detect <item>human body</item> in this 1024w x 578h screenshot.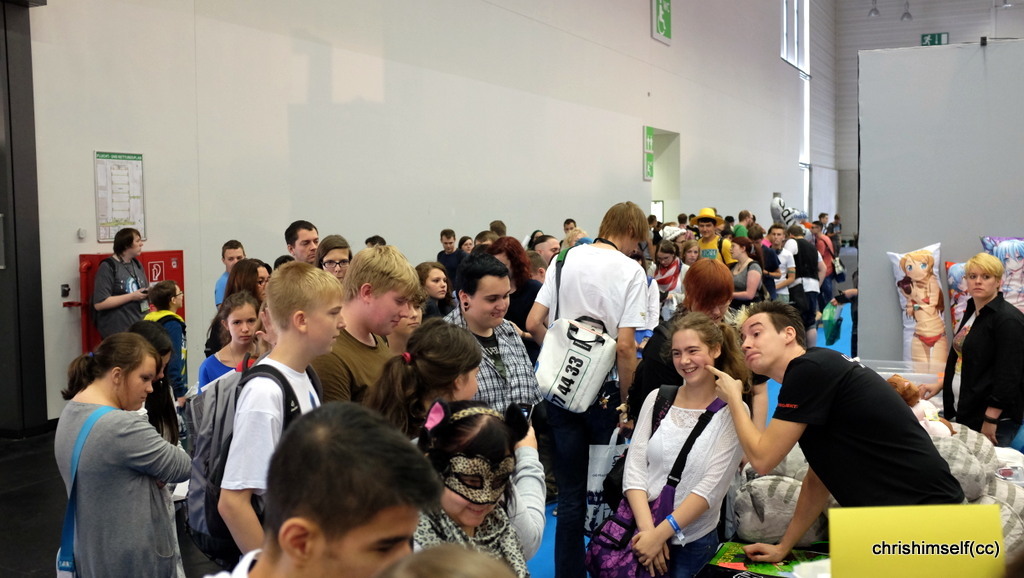
Detection: BBox(212, 228, 248, 306).
